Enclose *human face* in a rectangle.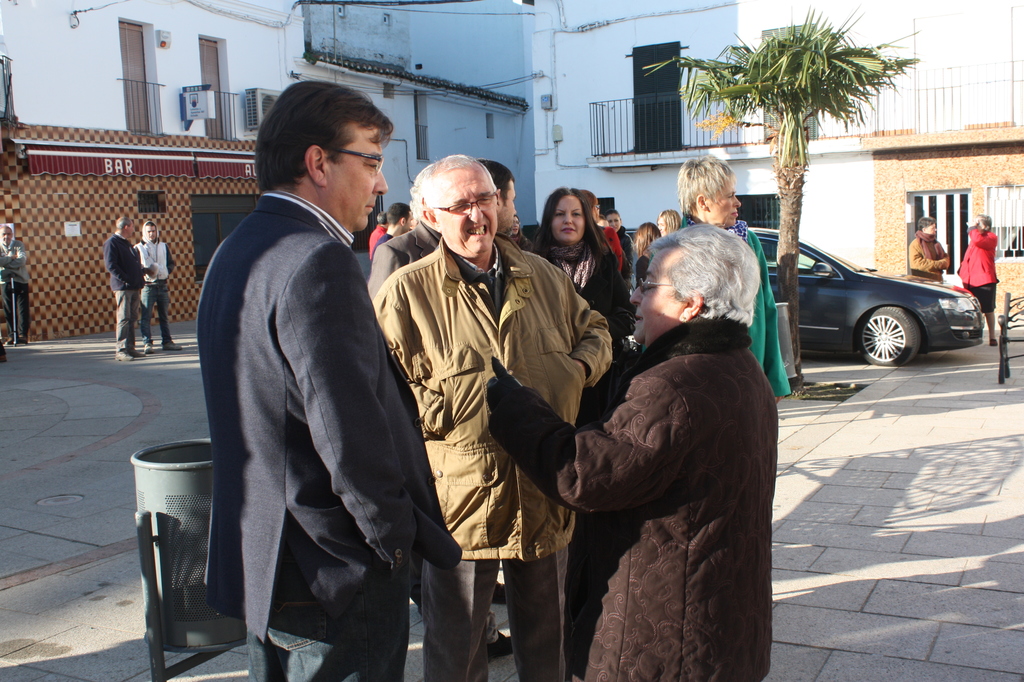
327/129/387/232.
